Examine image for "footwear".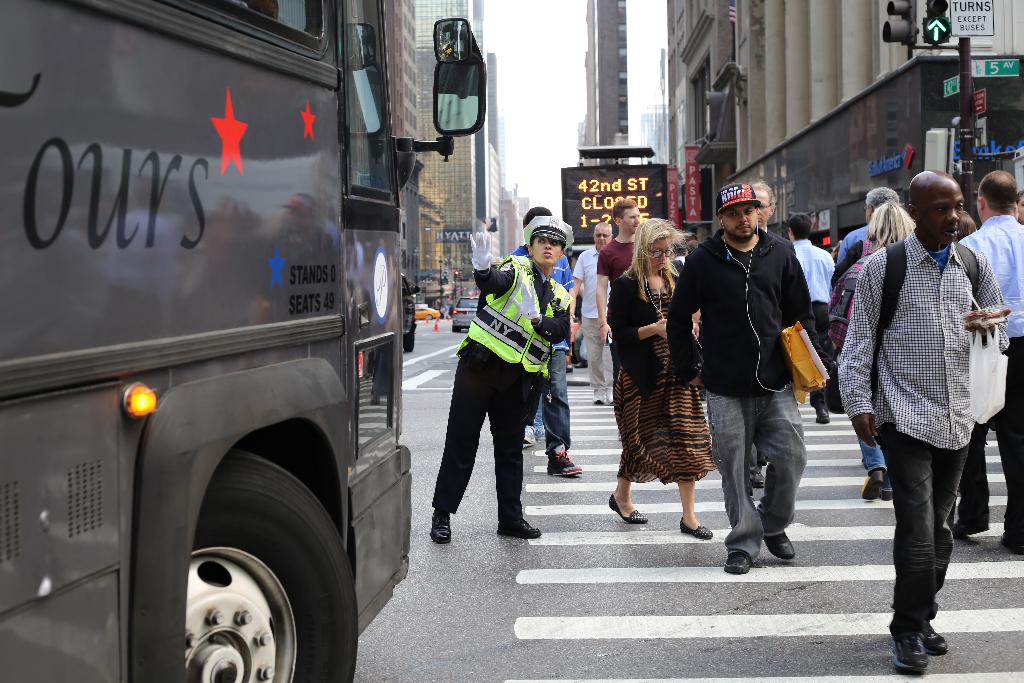
Examination result: bbox=(496, 517, 541, 538).
